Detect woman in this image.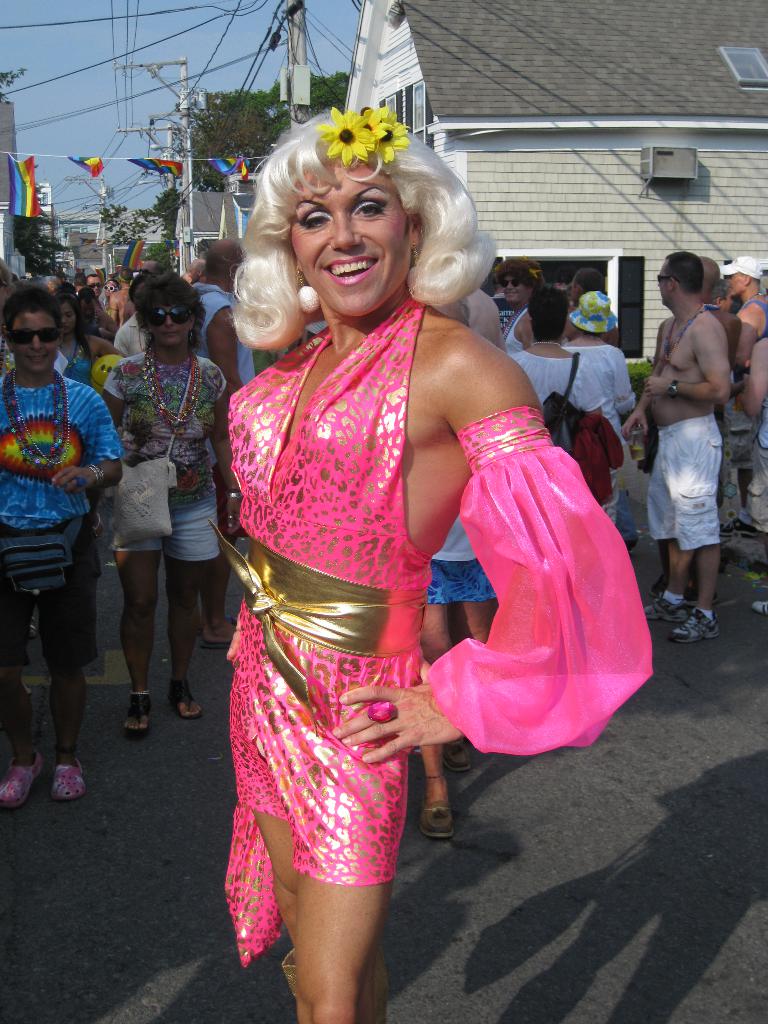
Detection: rect(558, 293, 632, 541).
